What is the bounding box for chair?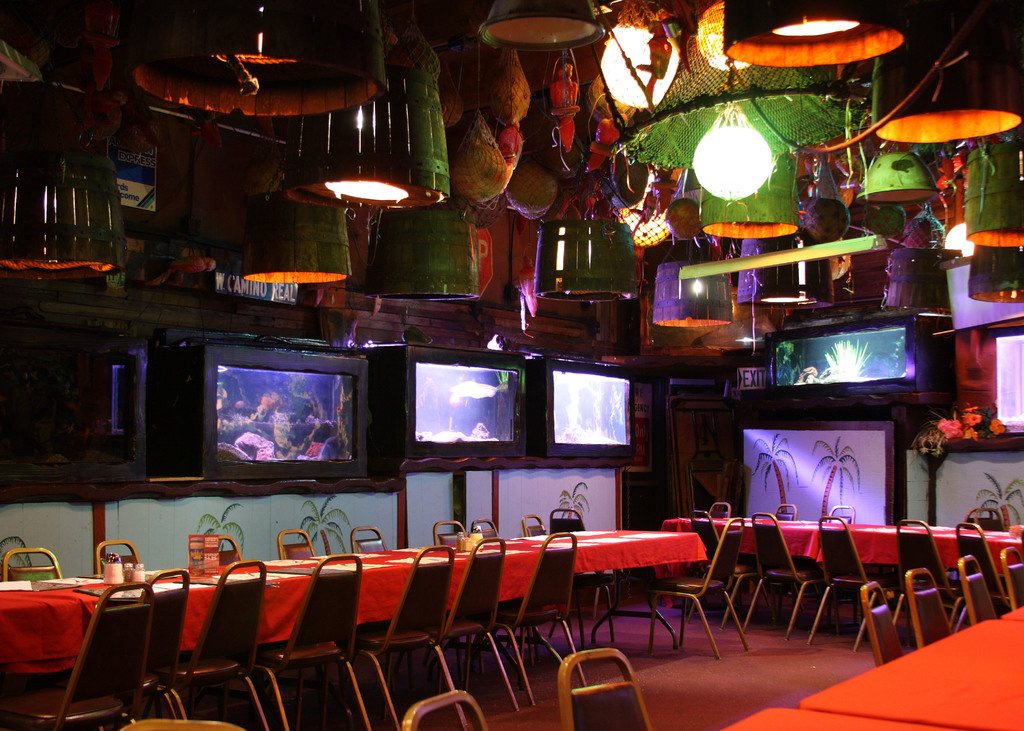
bbox=(955, 555, 997, 622).
